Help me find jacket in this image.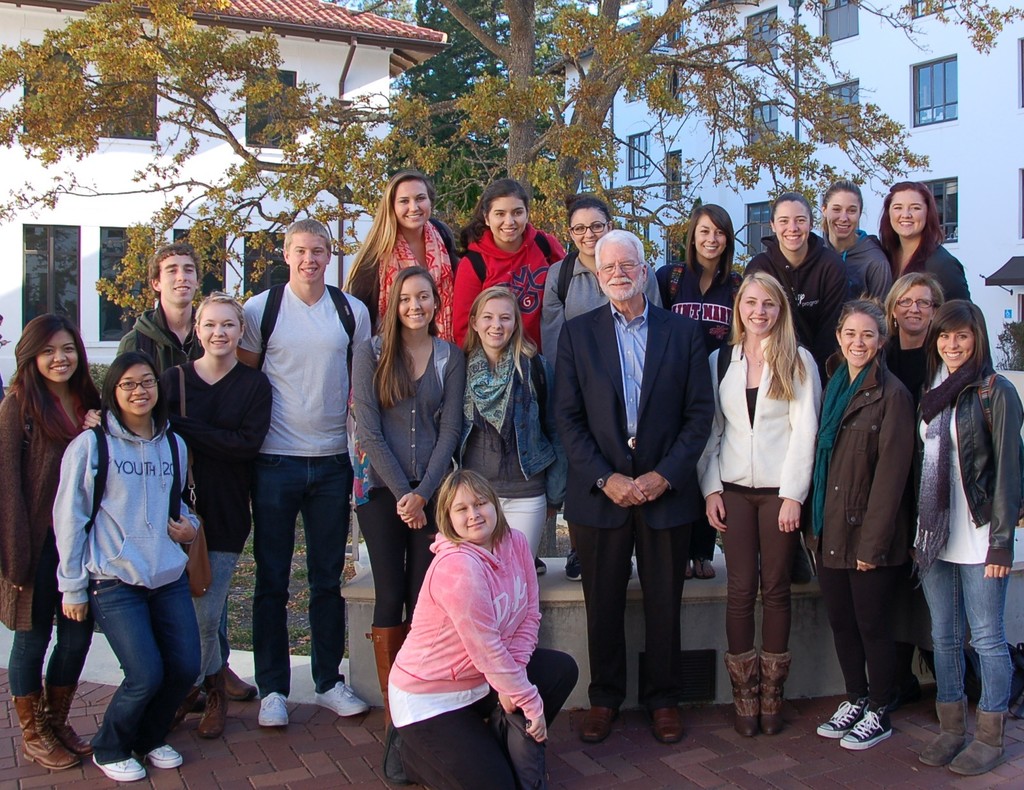
Found it: {"x1": 455, "y1": 334, "x2": 569, "y2": 530}.
